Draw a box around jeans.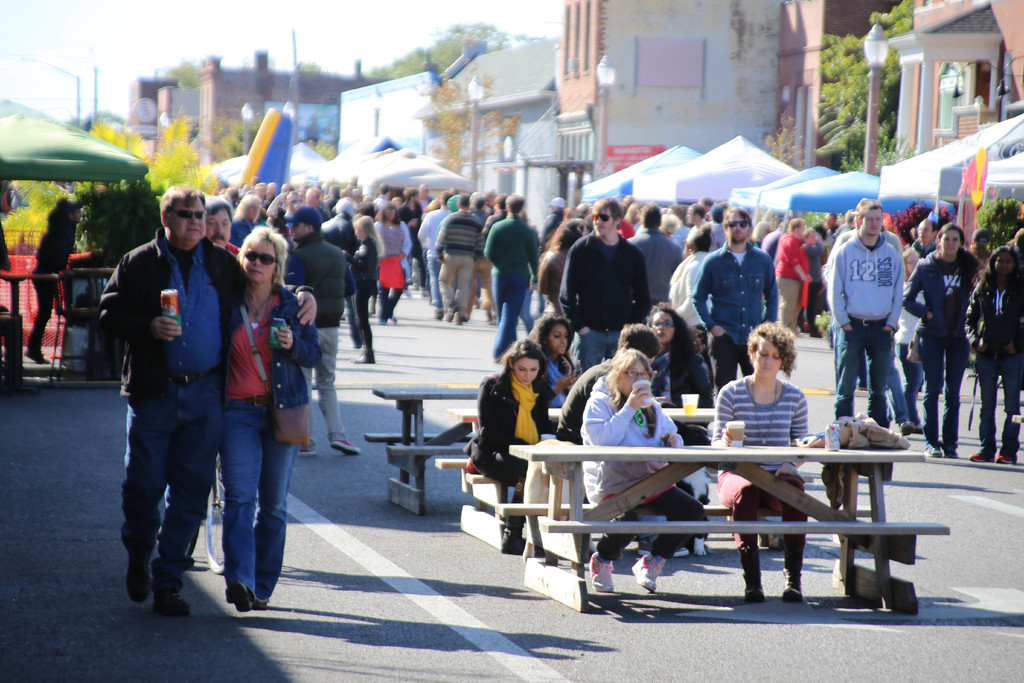
x1=575 y1=327 x2=621 y2=365.
